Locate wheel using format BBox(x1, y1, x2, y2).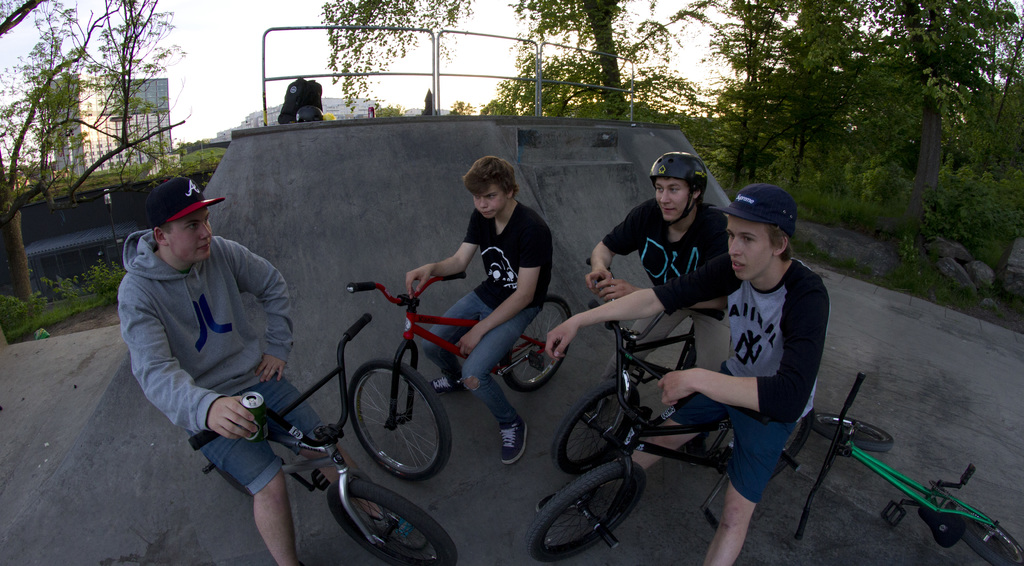
BBox(330, 365, 445, 490).
